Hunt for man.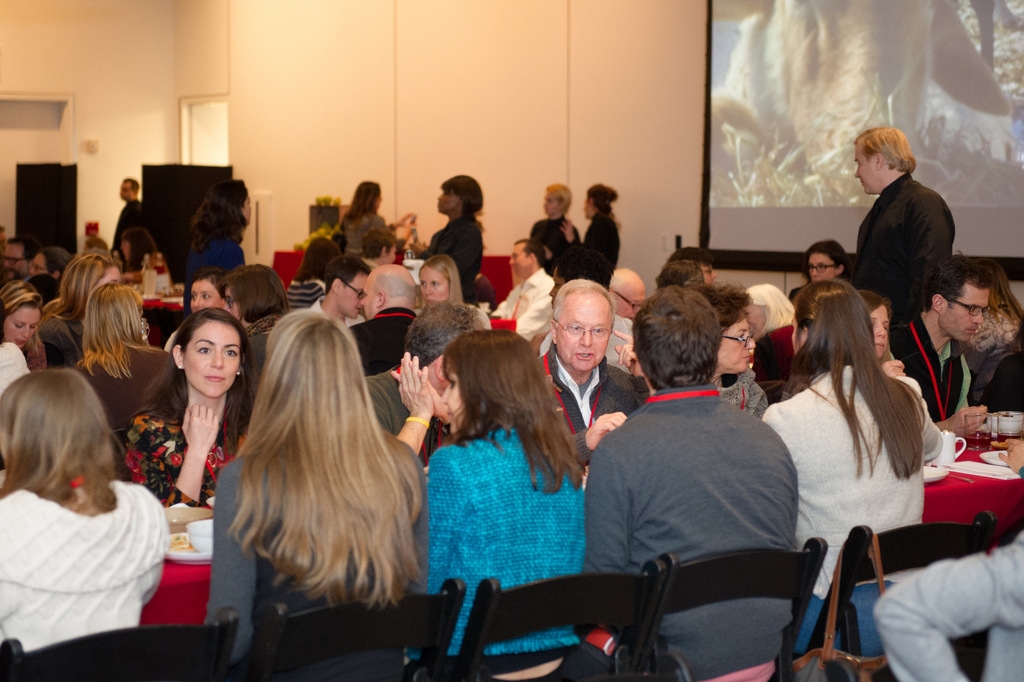
Hunted down at box(854, 129, 957, 324).
